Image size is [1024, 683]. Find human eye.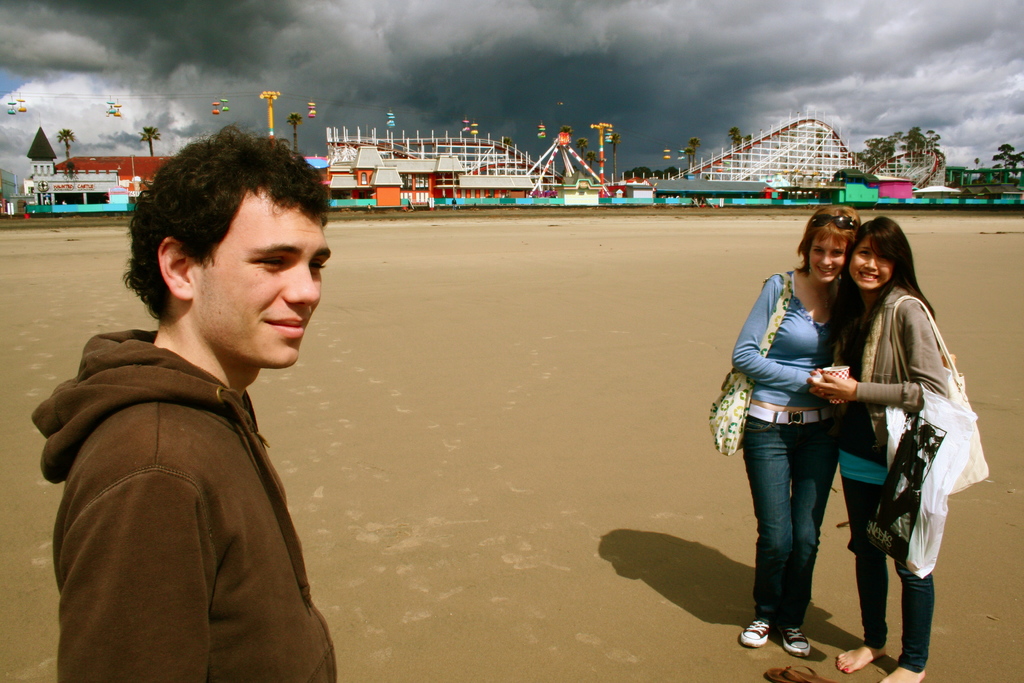
305, 257, 329, 278.
